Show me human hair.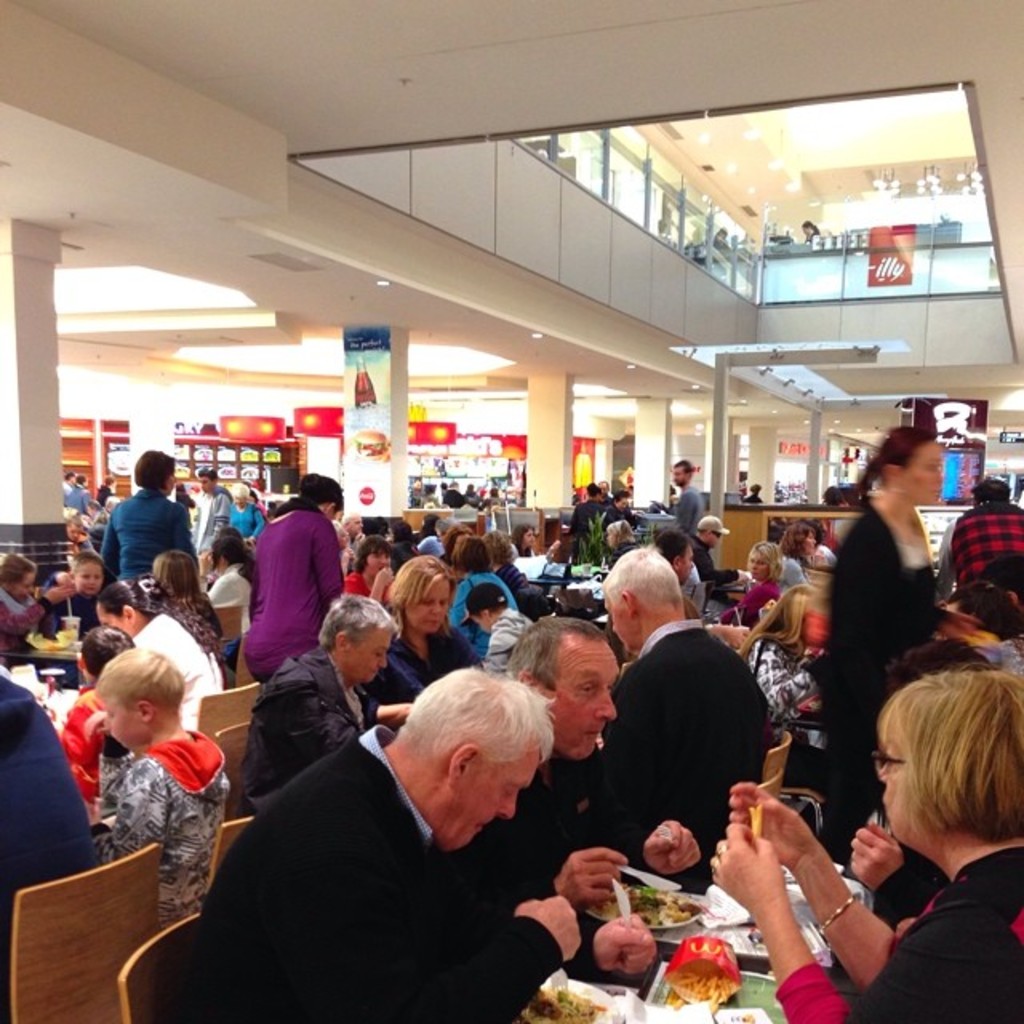
human hair is here: [x1=584, y1=480, x2=600, y2=499].
